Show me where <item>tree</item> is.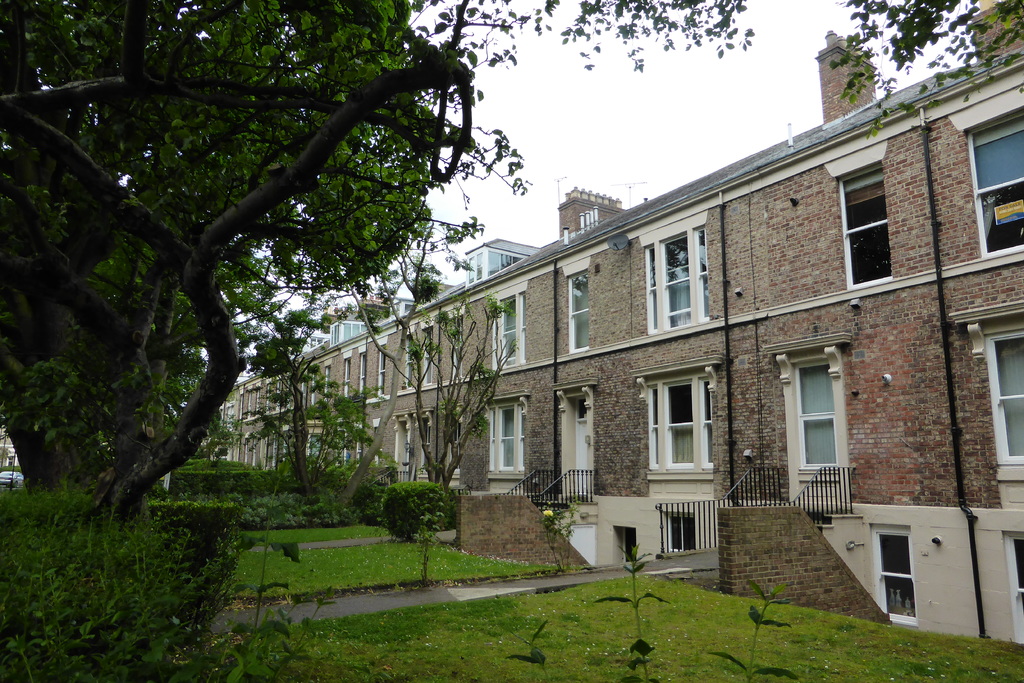
<item>tree</item> is at 0 0 536 498.
